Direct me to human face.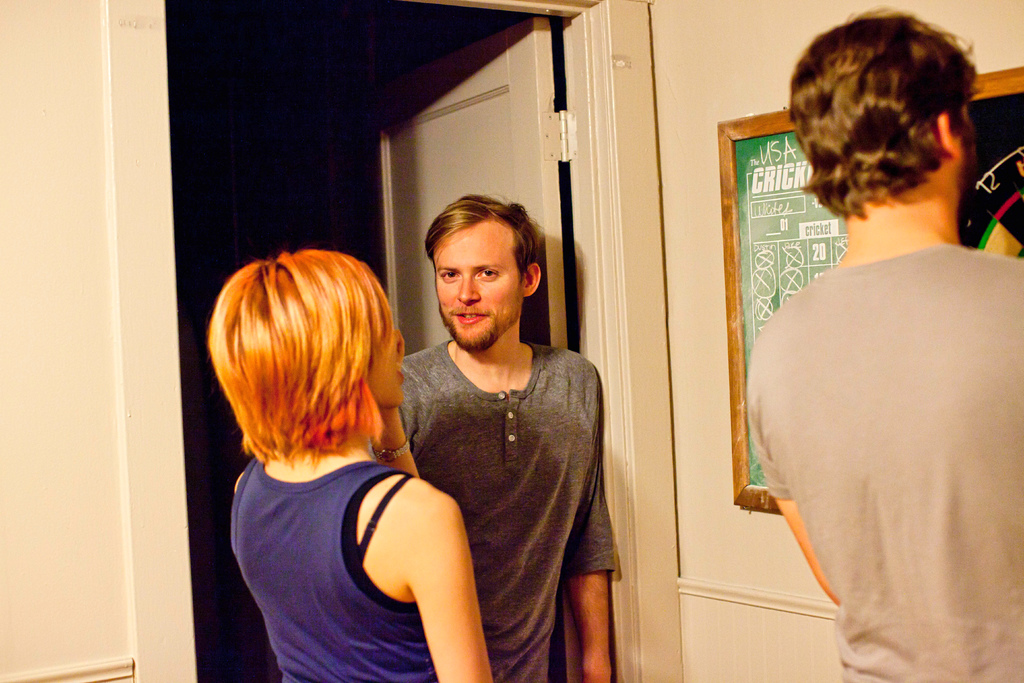
Direction: x1=369 y1=333 x2=404 y2=404.
